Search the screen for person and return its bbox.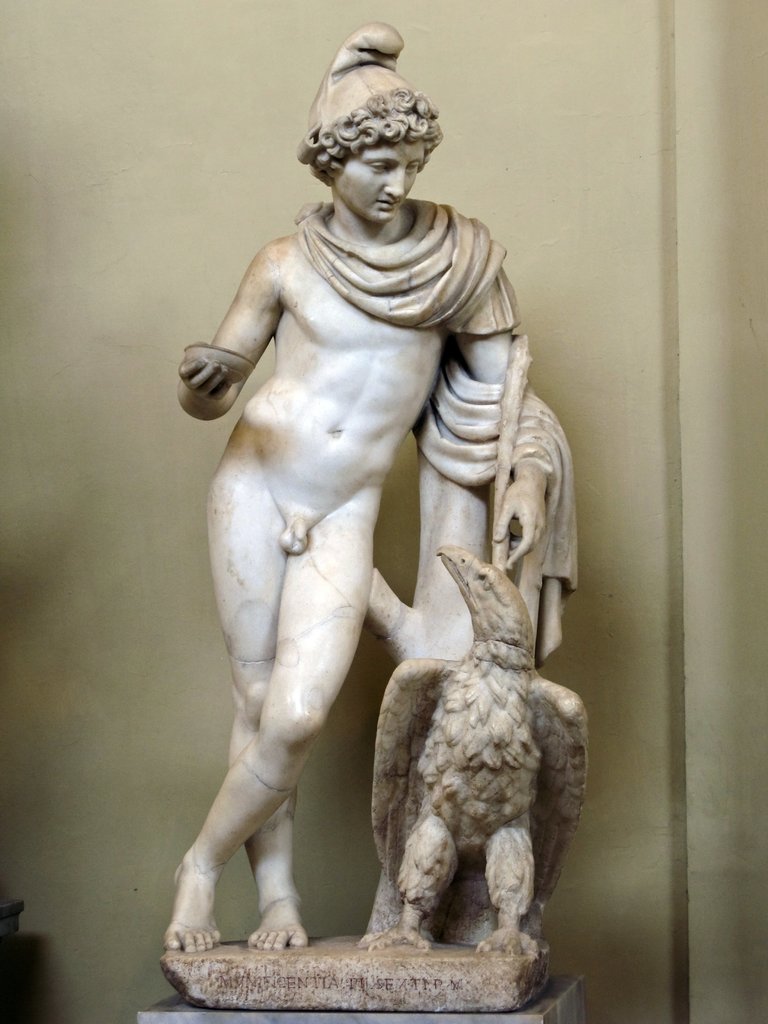
Found: 170 29 530 958.
